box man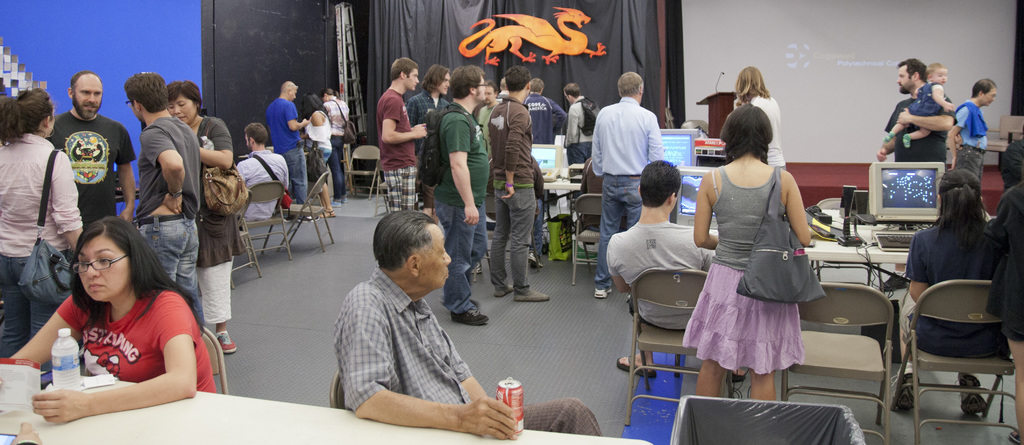
BBox(561, 82, 598, 163)
